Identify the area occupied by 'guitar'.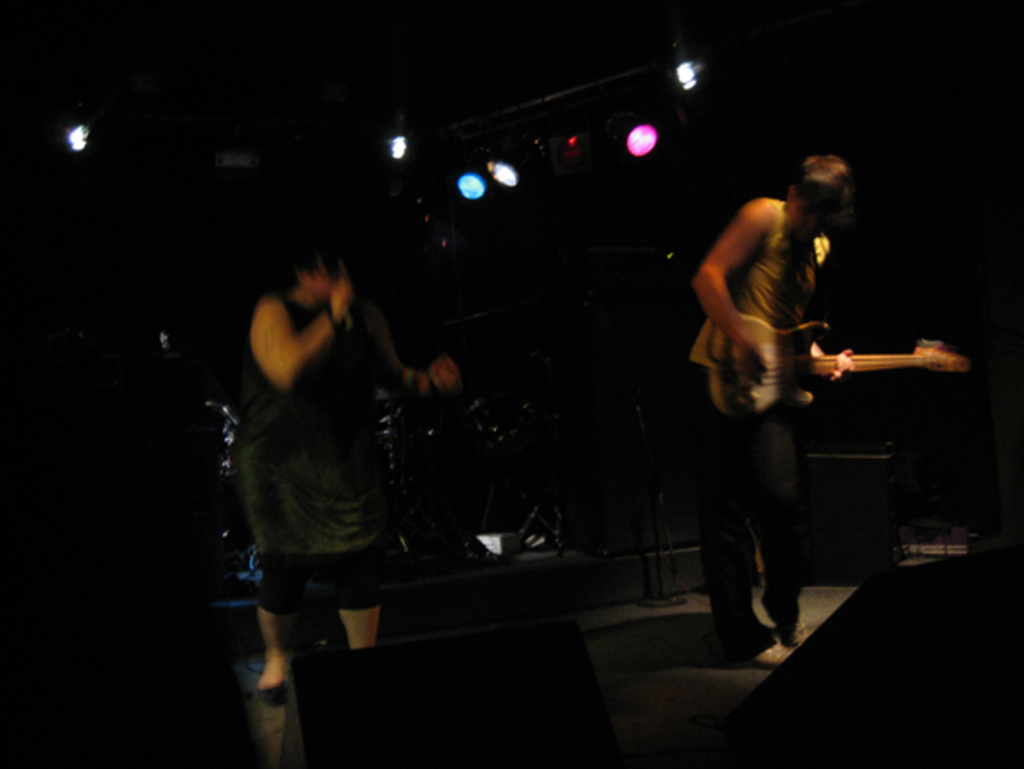
Area: [x1=708, y1=313, x2=970, y2=420].
